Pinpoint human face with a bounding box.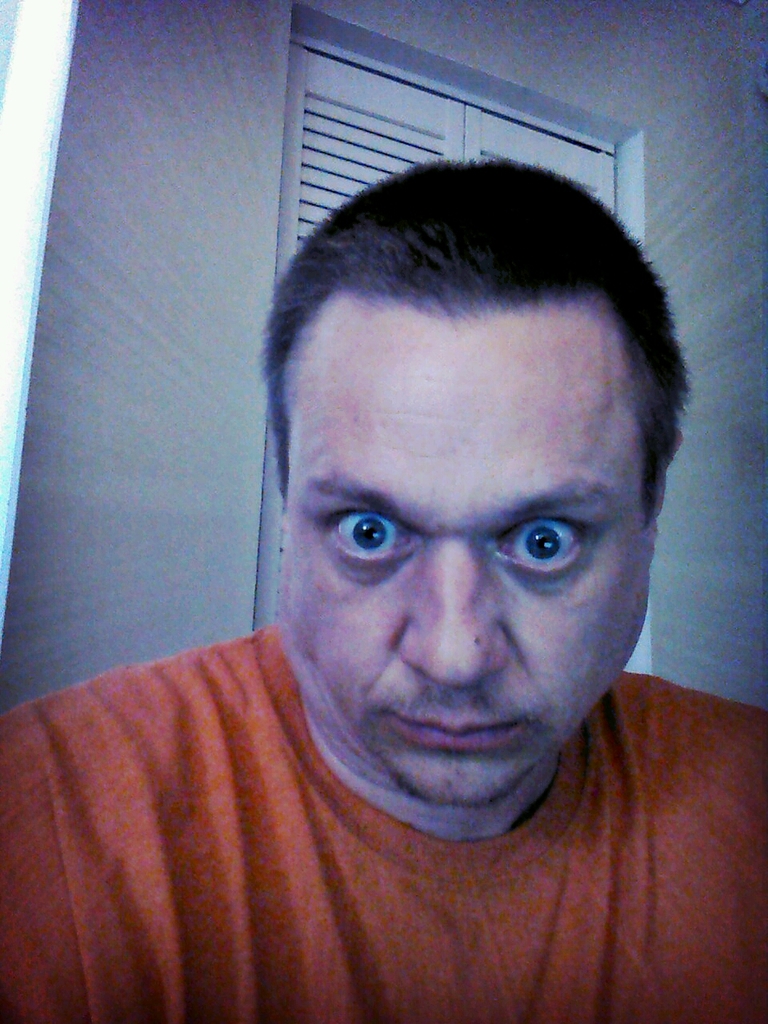
left=278, top=313, right=646, bottom=804.
